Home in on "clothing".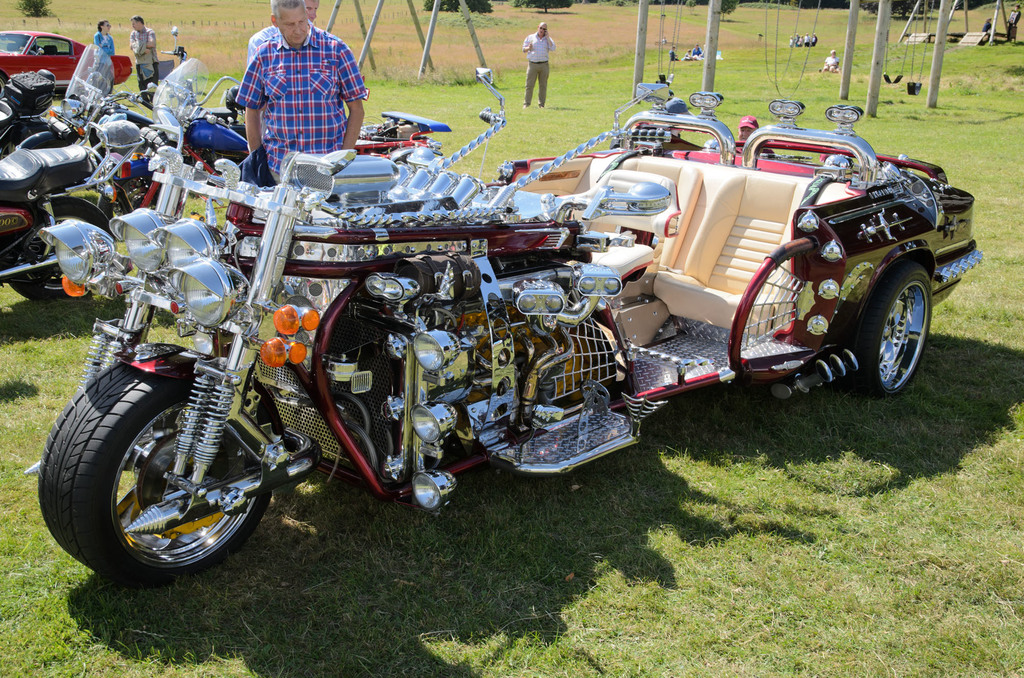
Homed in at 681/52/691/58.
